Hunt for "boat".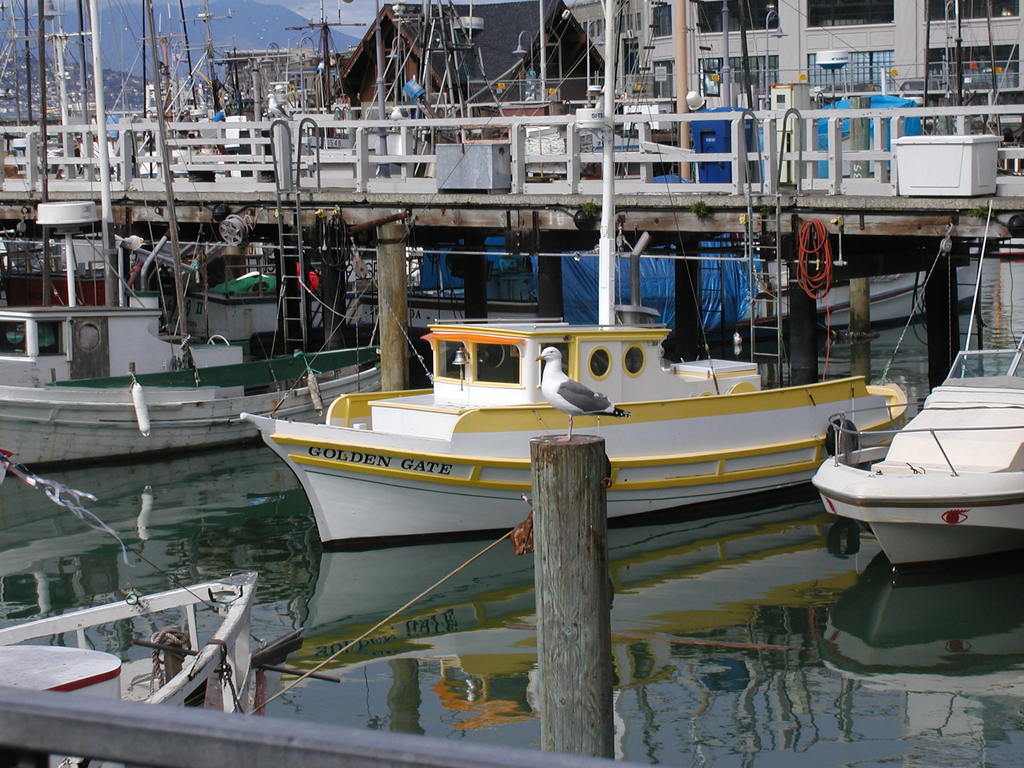
Hunted down at left=233, top=0, right=908, bottom=550.
